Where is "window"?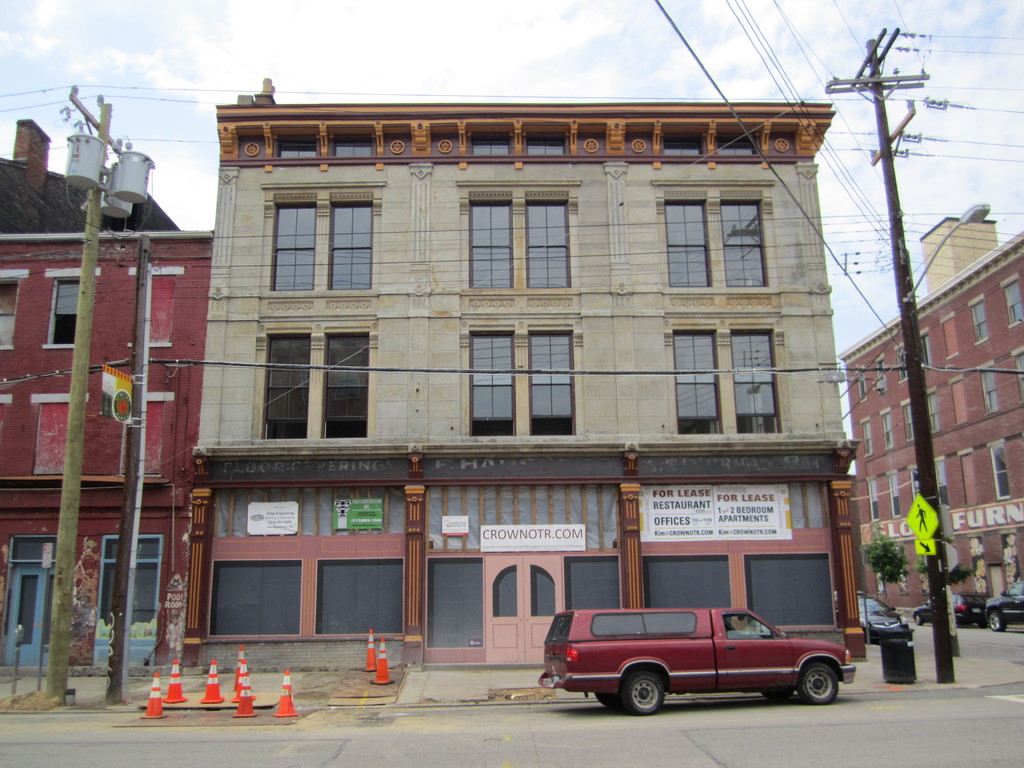
(894,342,908,381).
